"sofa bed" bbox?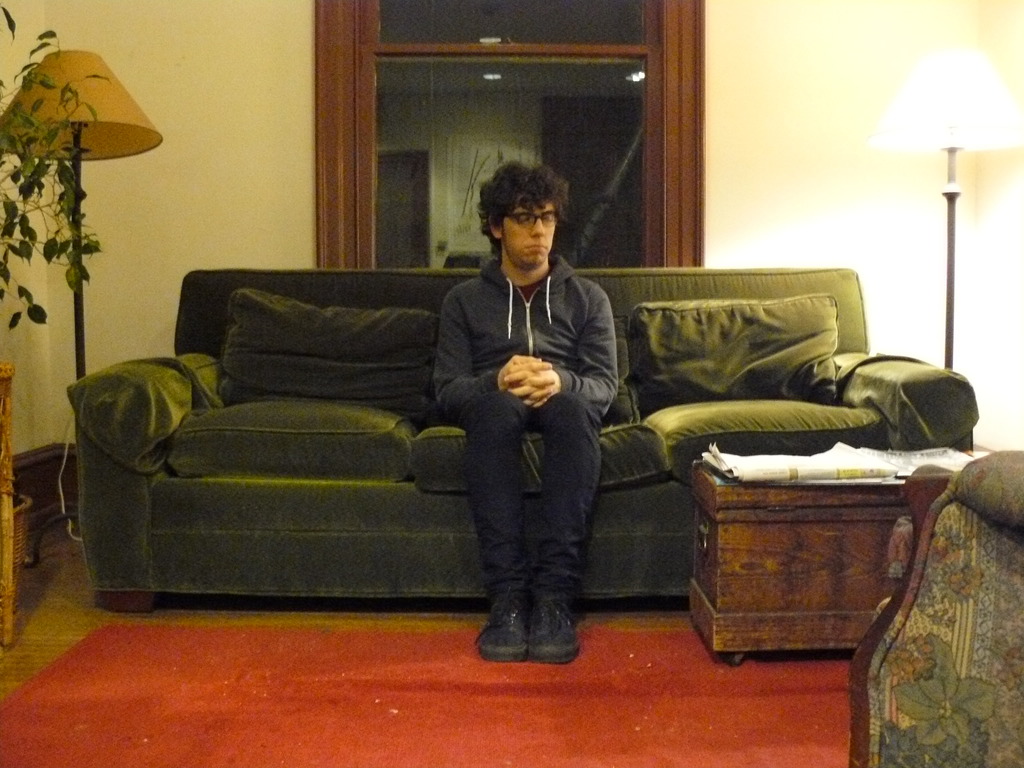
detection(66, 255, 981, 611)
